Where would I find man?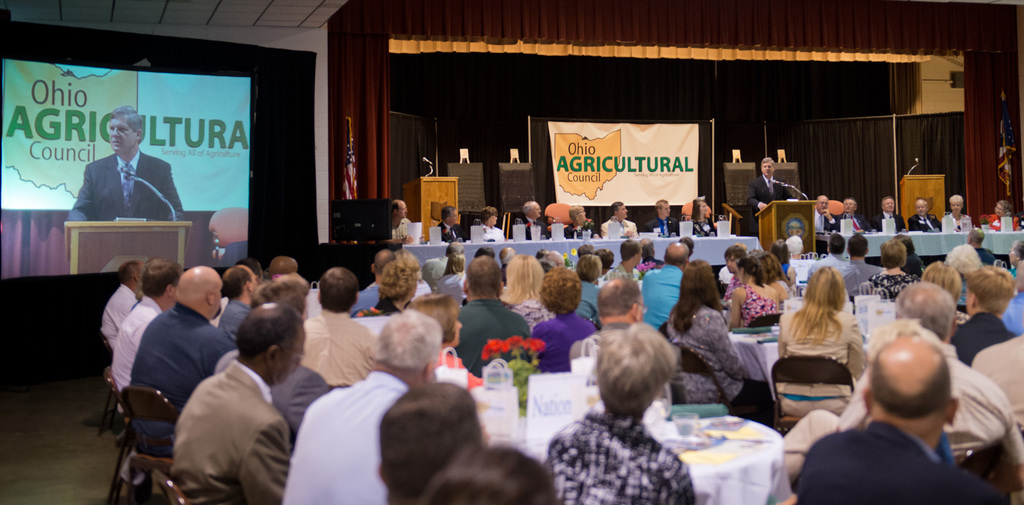
At <bbox>803, 236, 851, 296</bbox>.
